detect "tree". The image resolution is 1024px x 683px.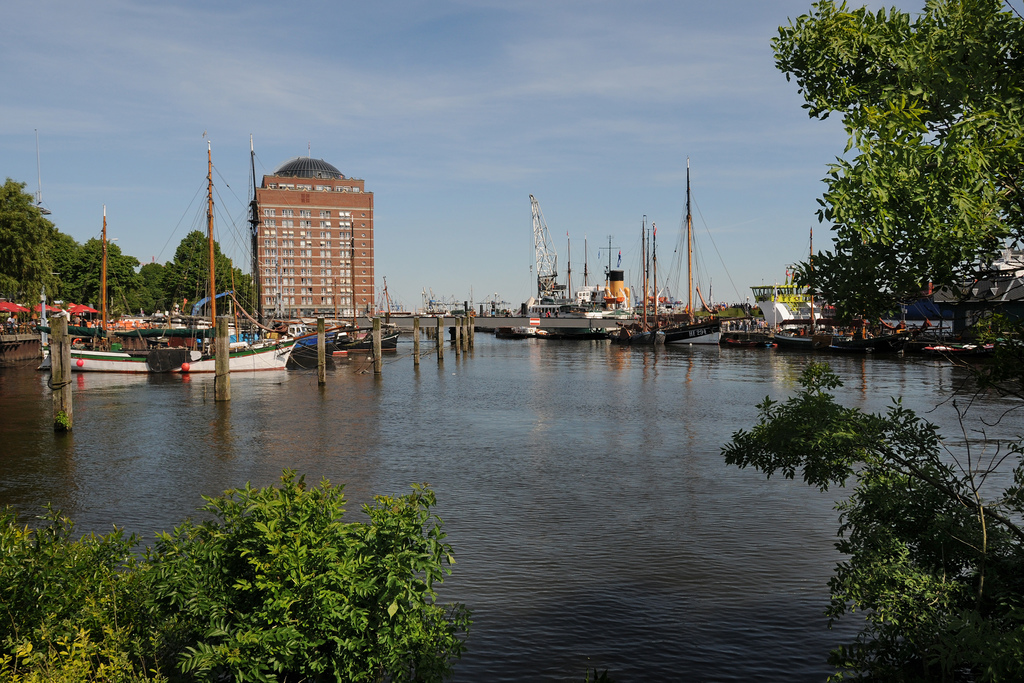
Rect(142, 254, 197, 318).
